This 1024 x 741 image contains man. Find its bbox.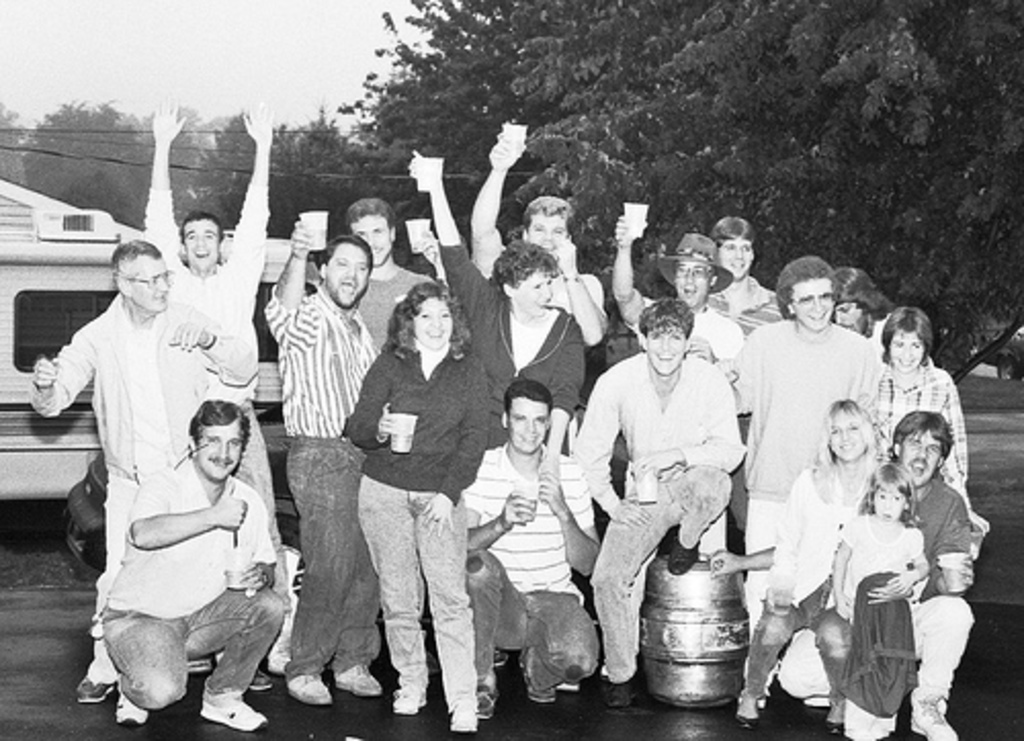
box(799, 413, 983, 739).
